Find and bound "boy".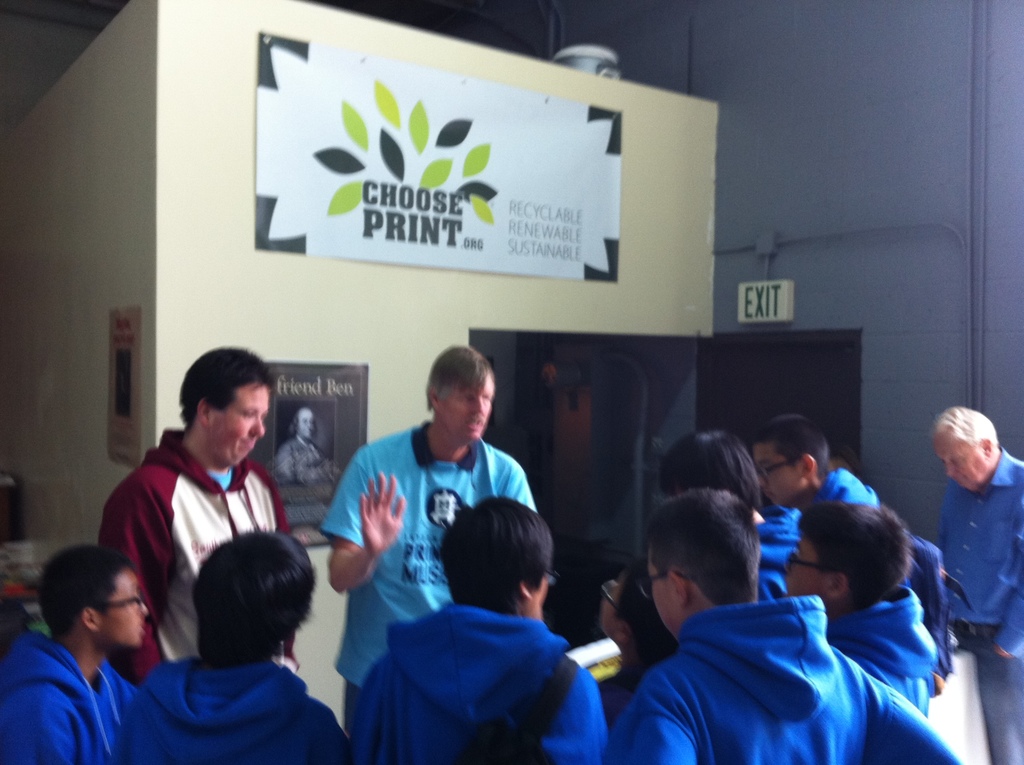
Bound: 0,542,148,764.
